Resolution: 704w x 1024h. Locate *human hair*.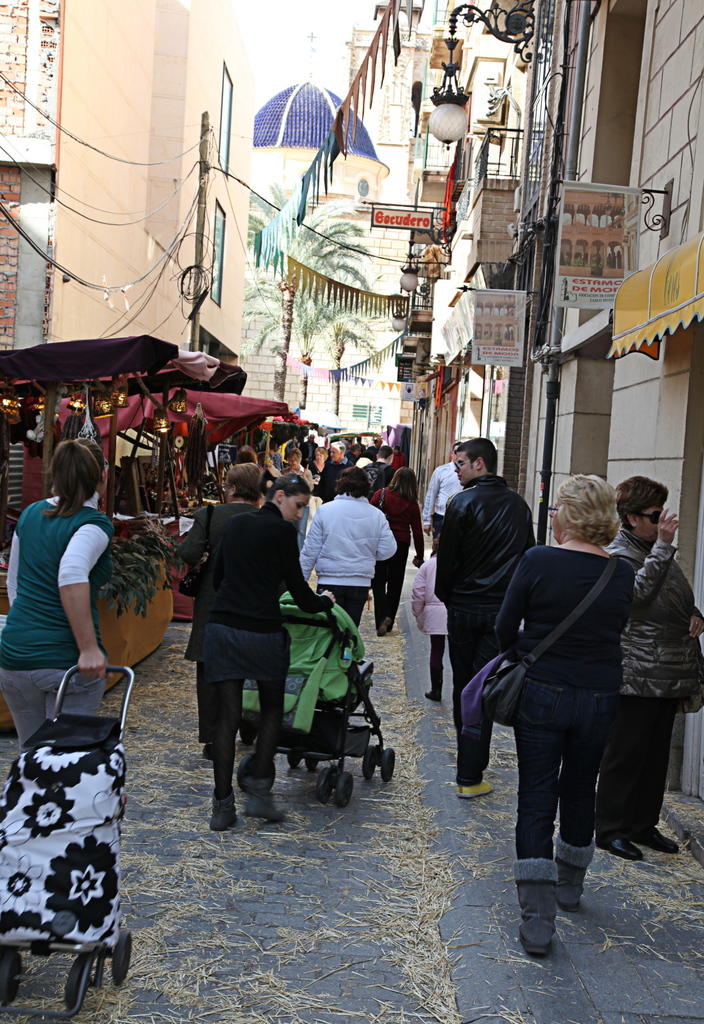
bbox=[350, 442, 361, 455].
